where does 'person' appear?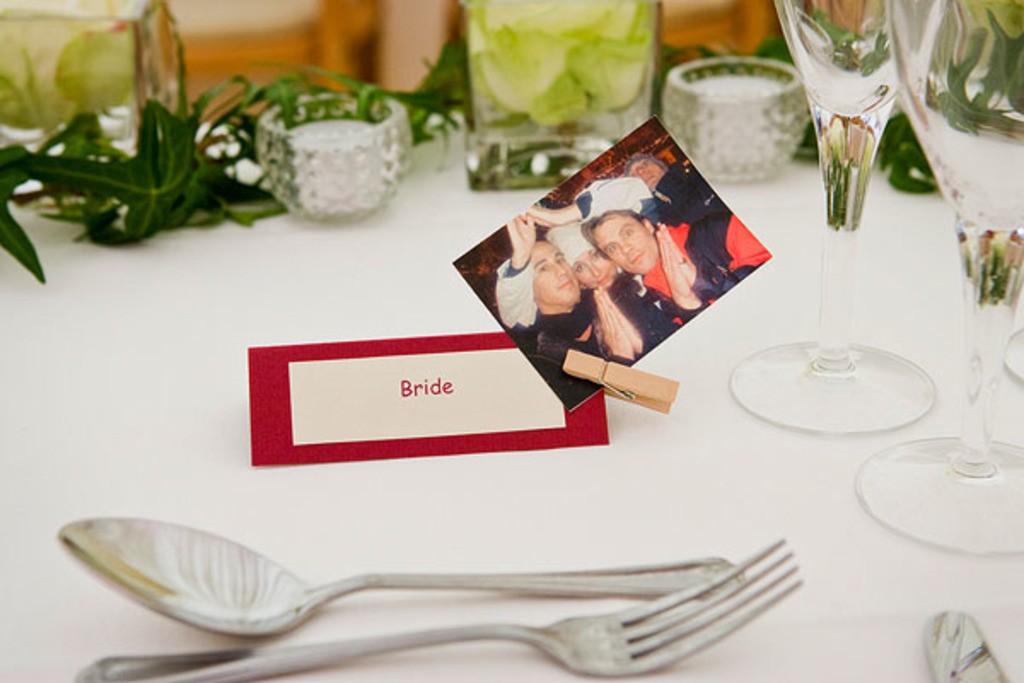
Appears at 623 159 724 213.
